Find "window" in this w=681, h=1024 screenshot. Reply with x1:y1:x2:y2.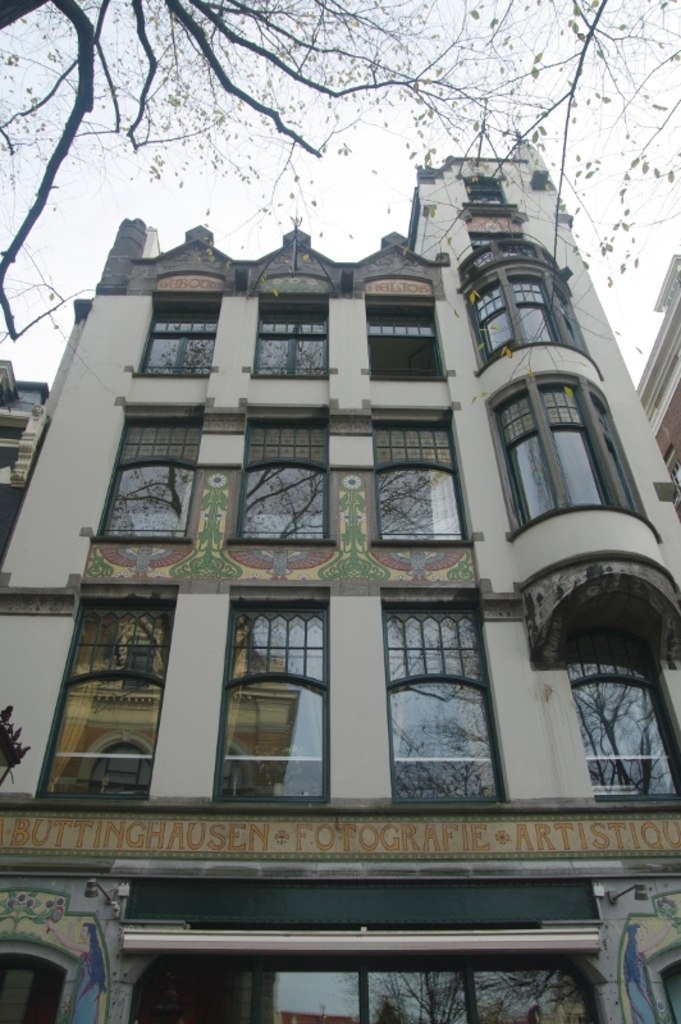
219:666:316:808.
